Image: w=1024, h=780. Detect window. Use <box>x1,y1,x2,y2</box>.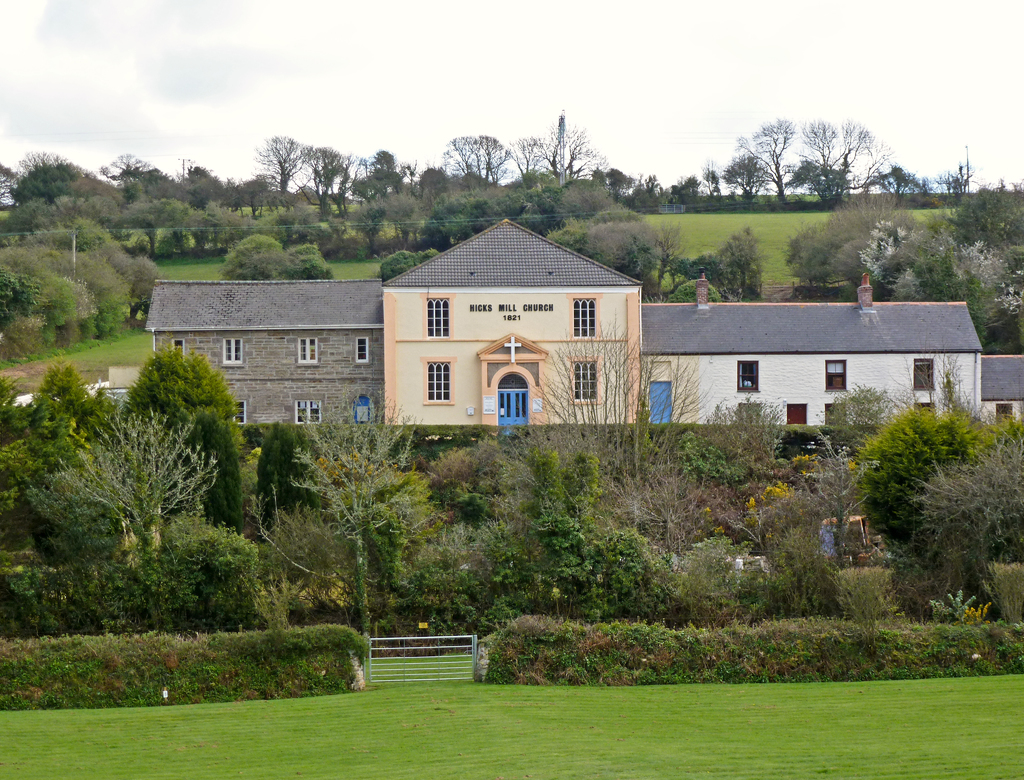
<box>912,352,933,391</box>.
